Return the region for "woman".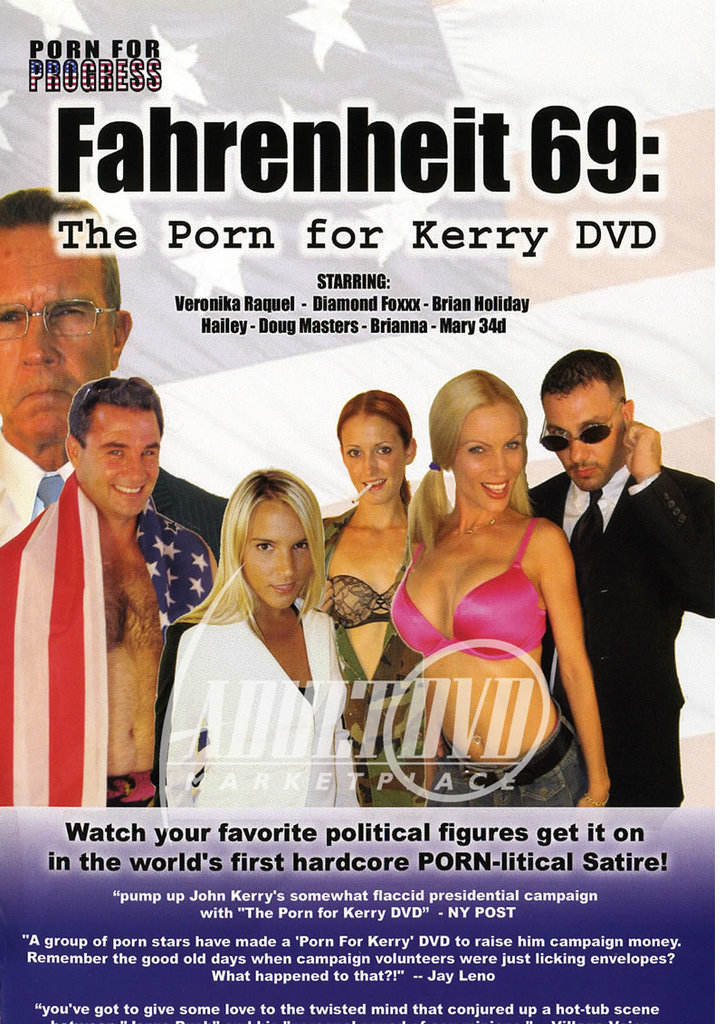
(301, 391, 420, 808).
